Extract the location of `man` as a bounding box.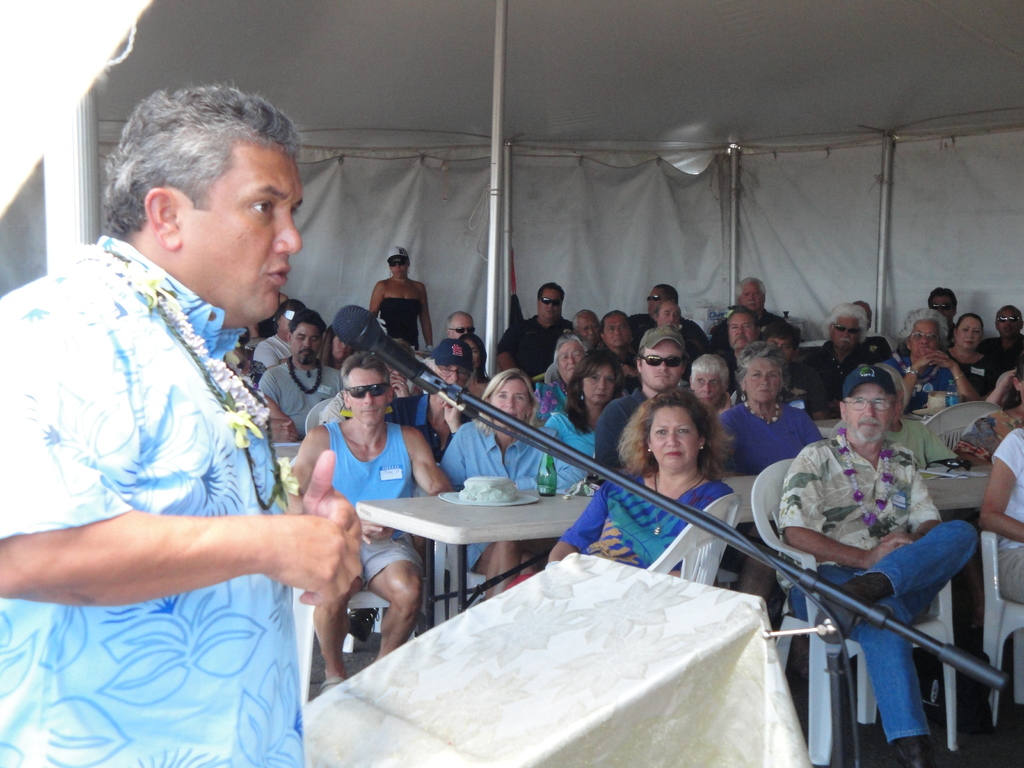
{"x1": 982, "y1": 303, "x2": 1023, "y2": 380}.
